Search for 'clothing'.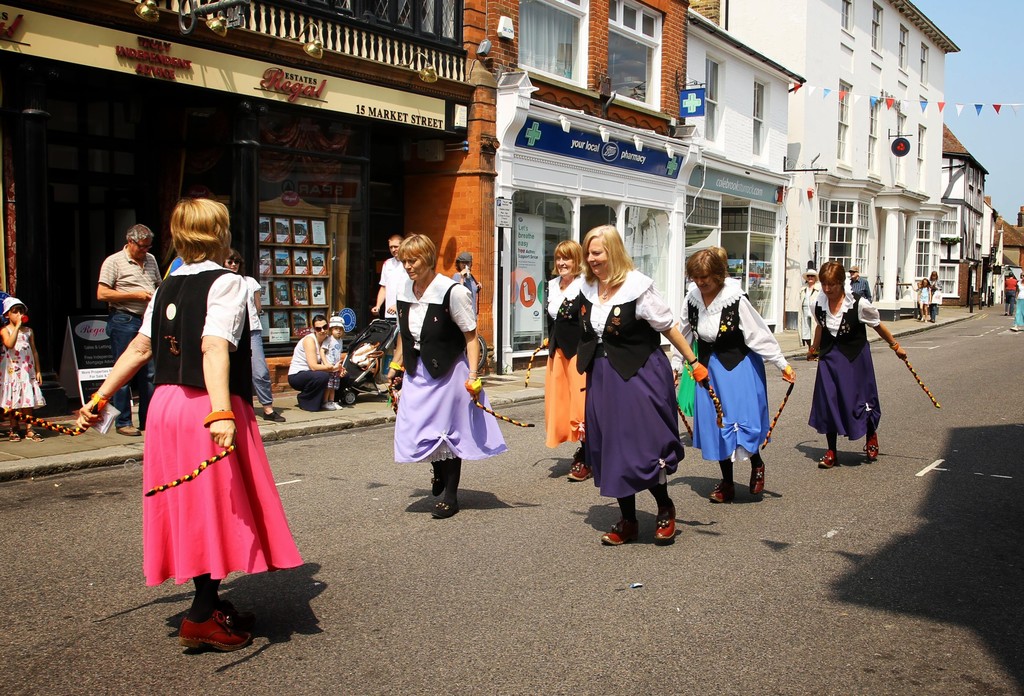
Found at (99, 240, 167, 421).
